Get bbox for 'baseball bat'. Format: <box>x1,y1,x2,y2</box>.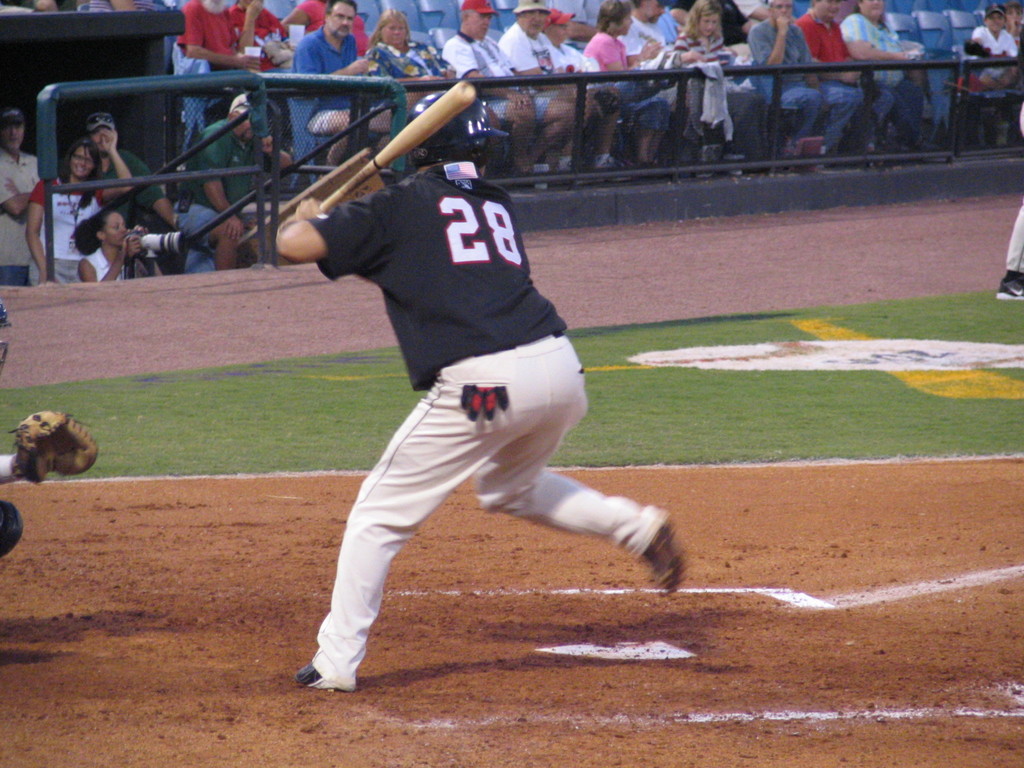
<box>313,81,474,217</box>.
